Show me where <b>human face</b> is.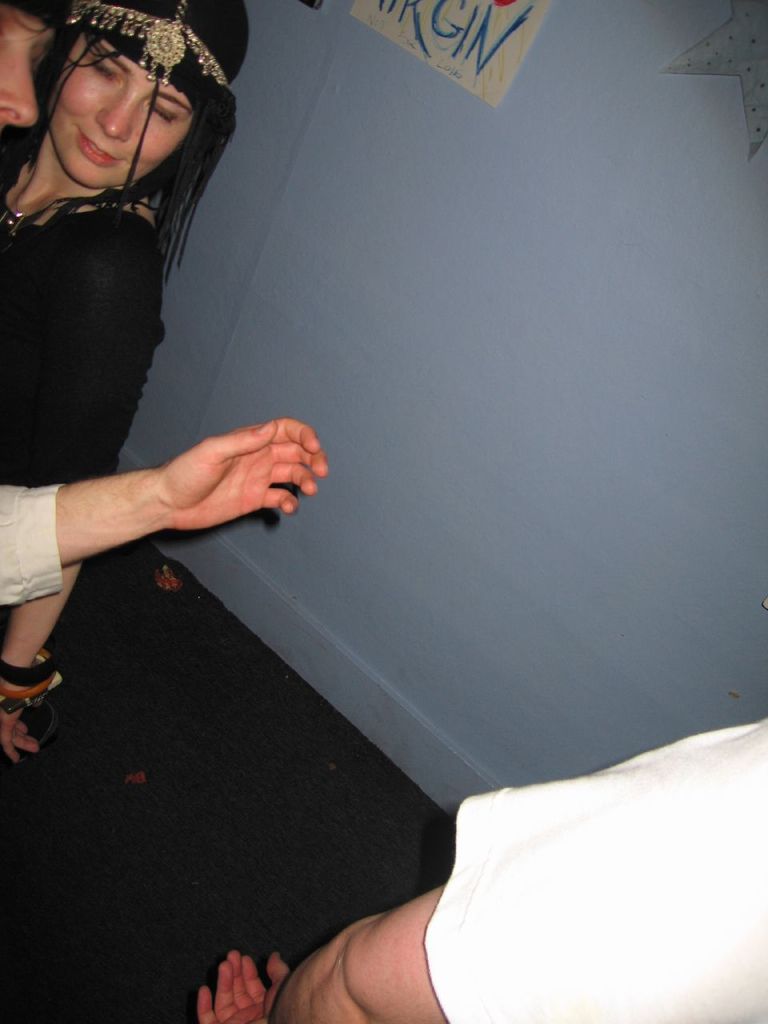
<b>human face</b> is at x1=0, y1=9, x2=51, y2=132.
